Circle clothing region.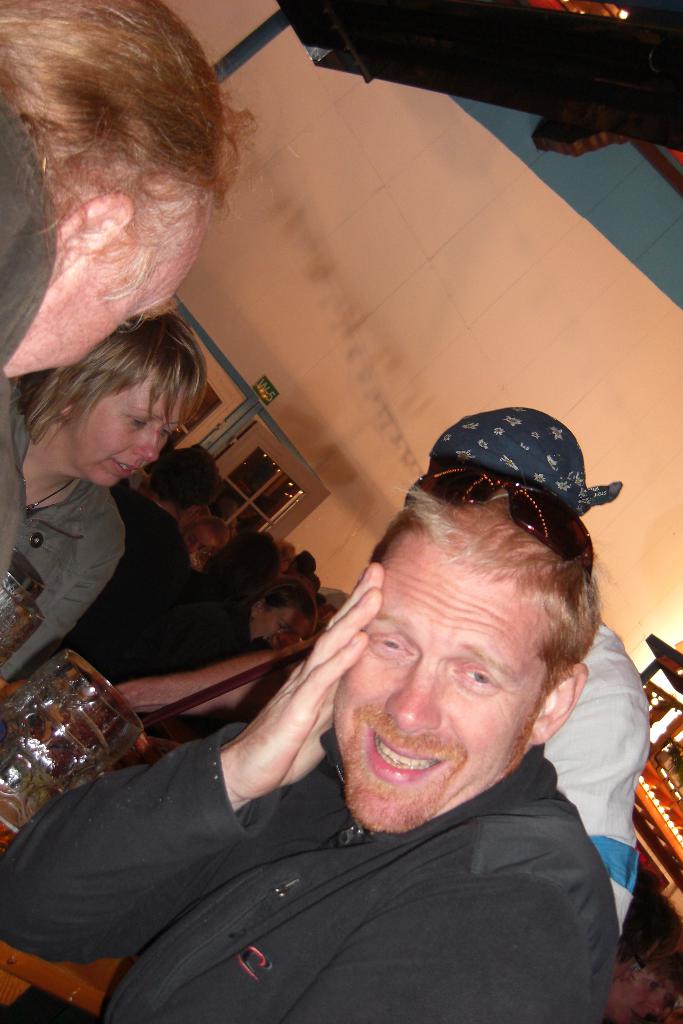
Region: bbox(3, 692, 616, 1023).
